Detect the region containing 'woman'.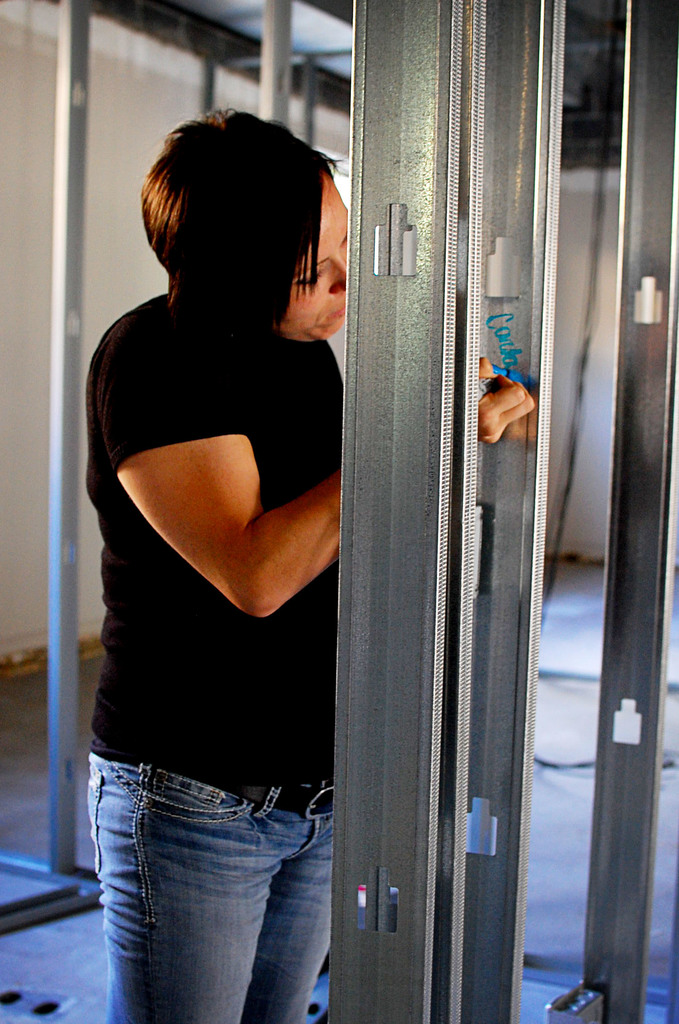
<bbox>106, 91, 378, 848</bbox>.
